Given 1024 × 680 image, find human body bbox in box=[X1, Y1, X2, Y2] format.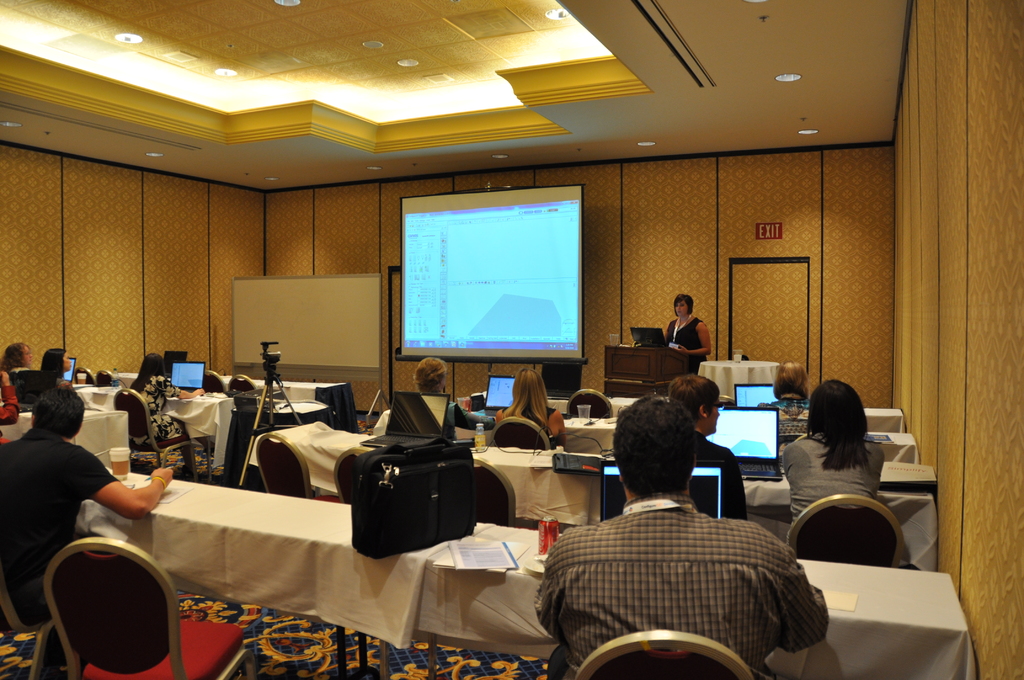
box=[662, 379, 742, 518].
